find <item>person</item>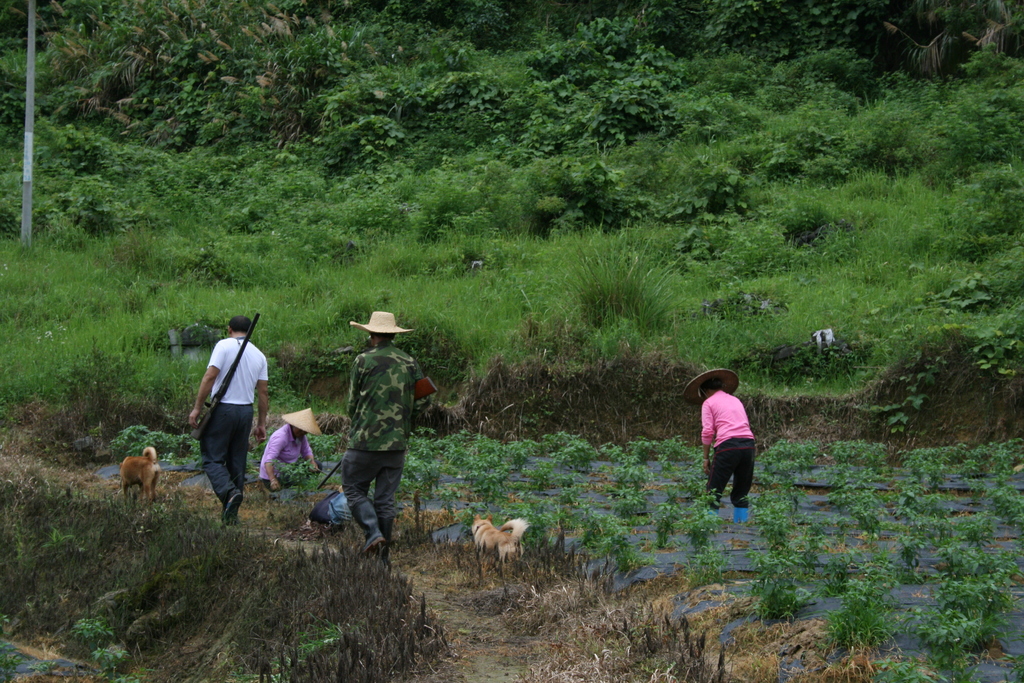
locate(270, 413, 317, 507)
